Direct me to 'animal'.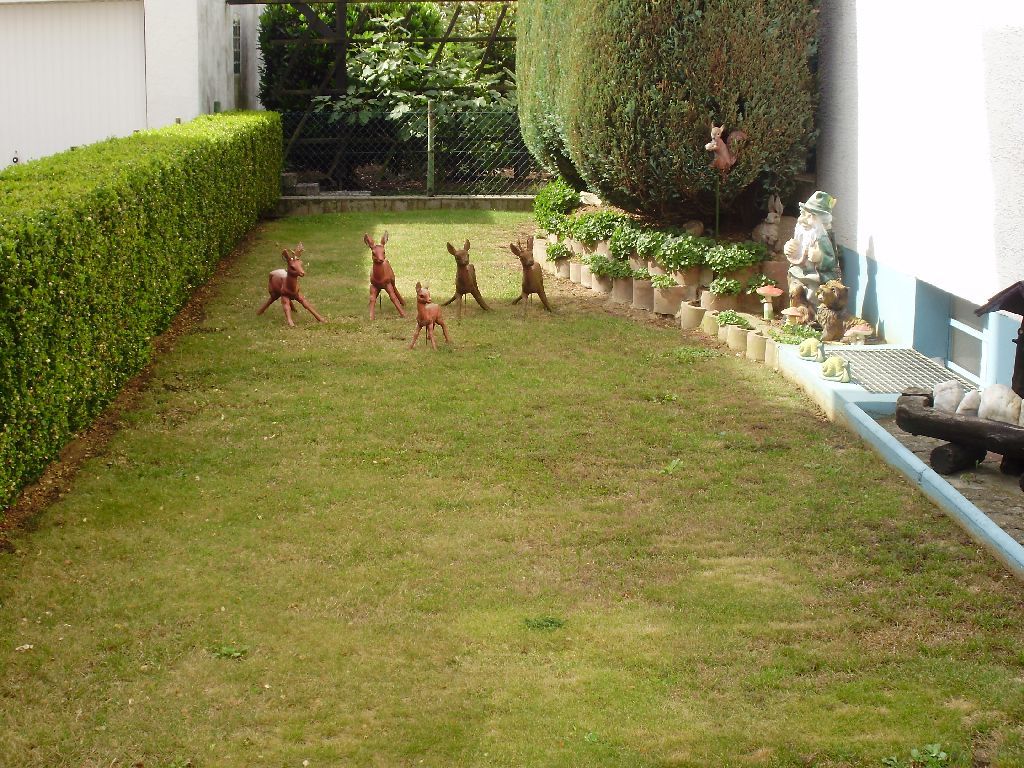
Direction: 744 193 779 249.
